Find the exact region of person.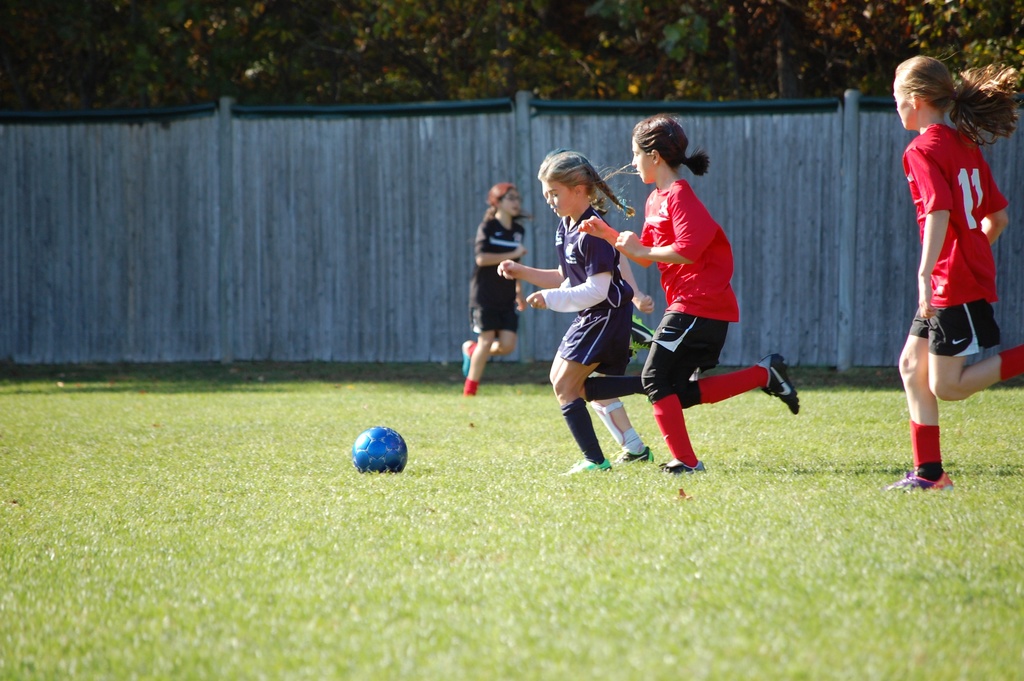
Exact region: (899, 53, 1023, 491).
